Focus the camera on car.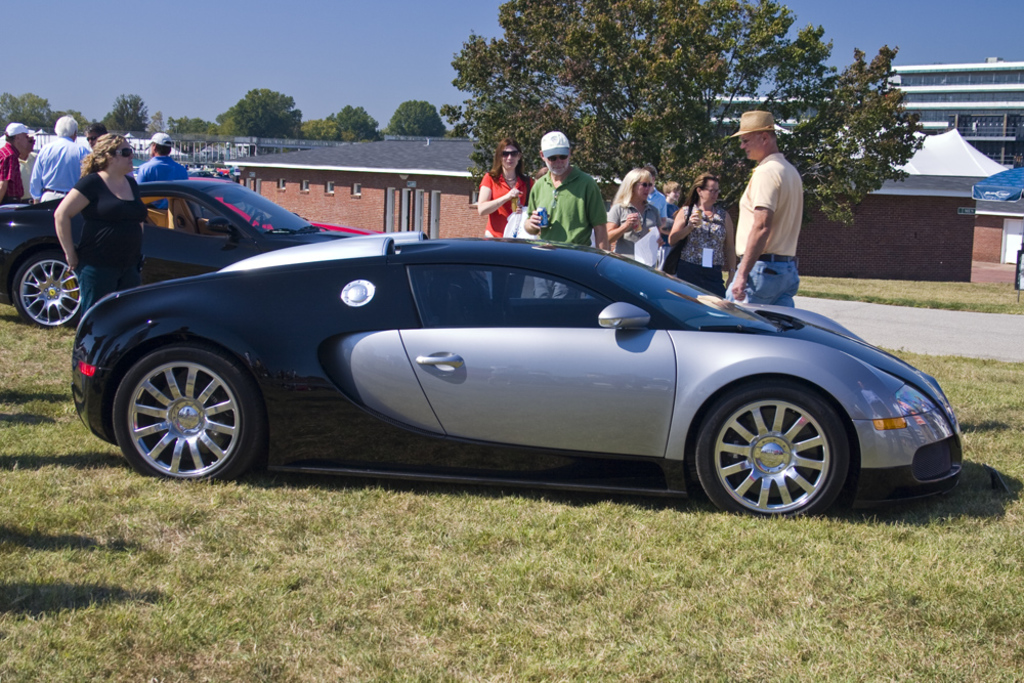
Focus region: x1=0 y1=176 x2=346 y2=323.
